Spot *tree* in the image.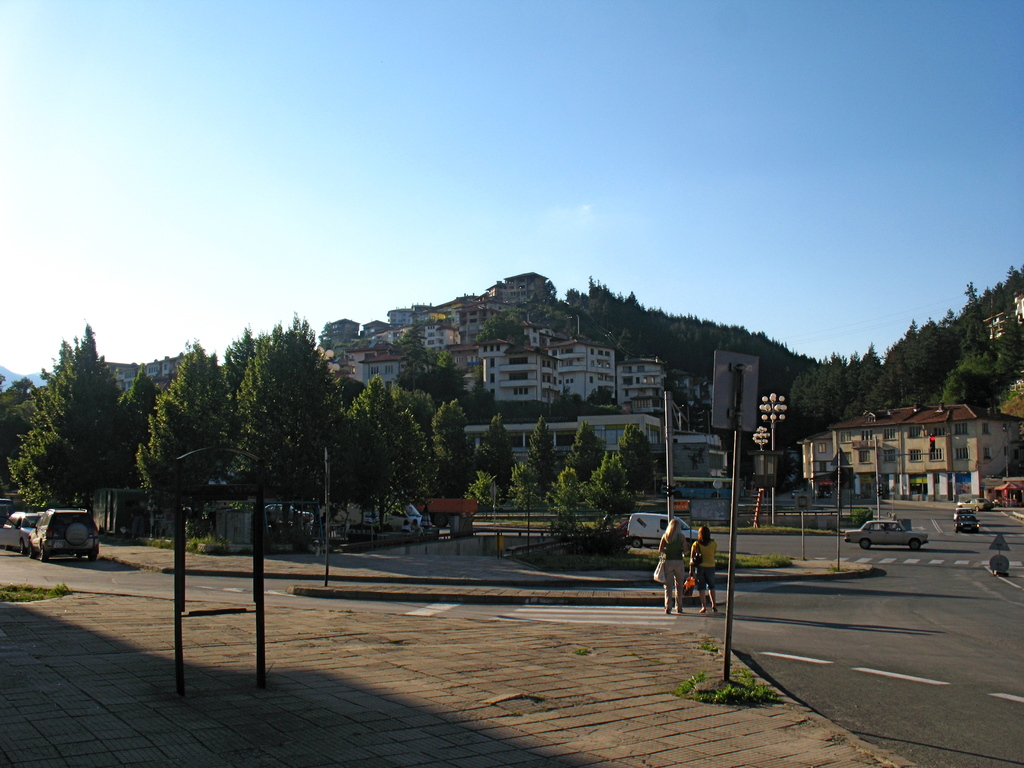
*tree* found at (left=436, top=397, right=471, bottom=497).
